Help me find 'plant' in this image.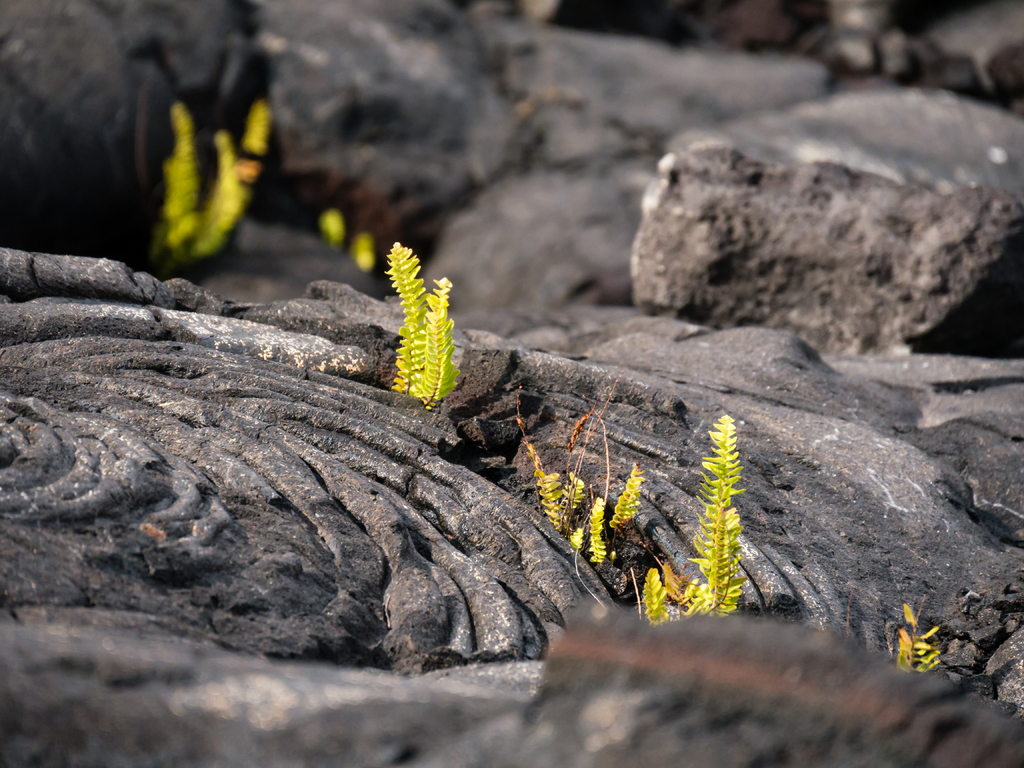
Found it: left=888, top=598, right=943, bottom=676.
